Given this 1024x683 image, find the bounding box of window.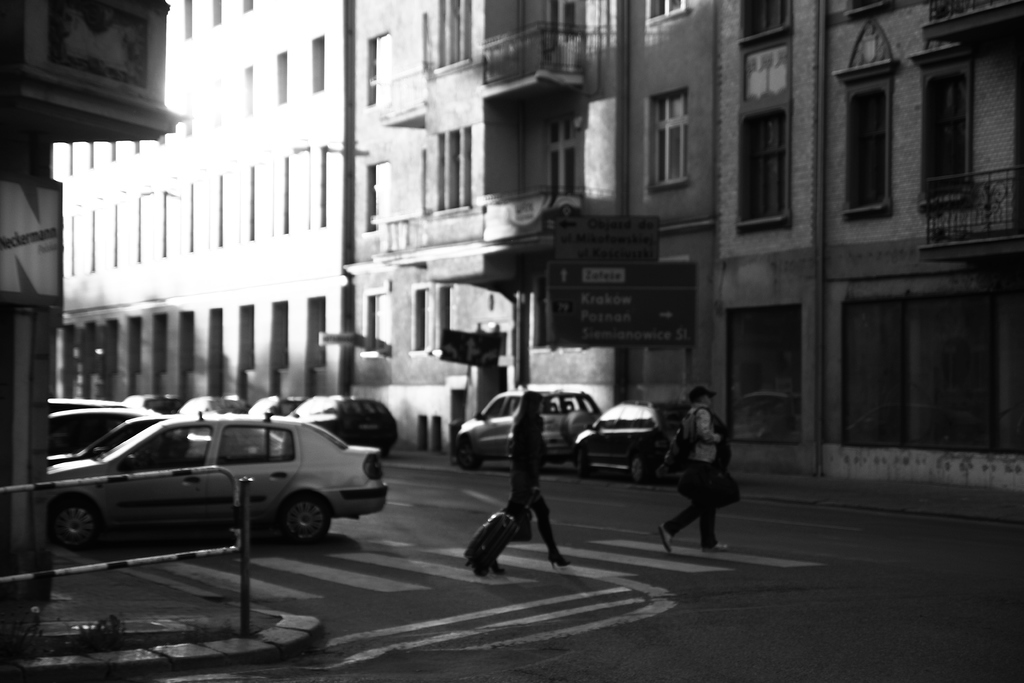
[251,164,277,237].
